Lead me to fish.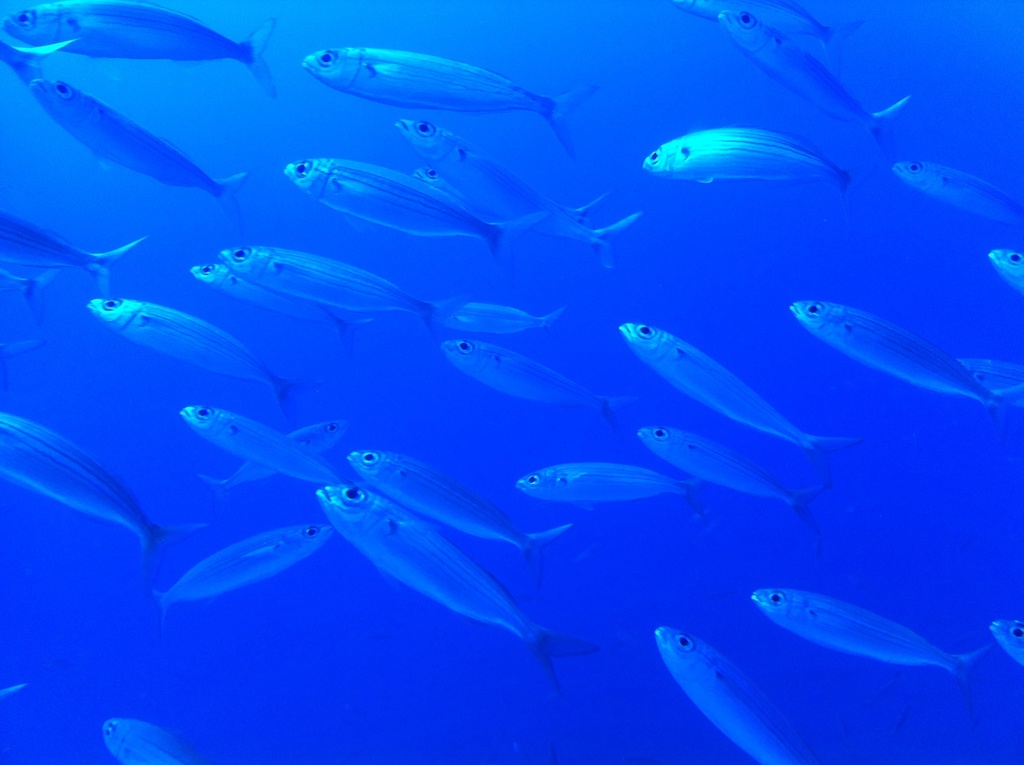
Lead to <bbox>0, 0, 284, 97</bbox>.
